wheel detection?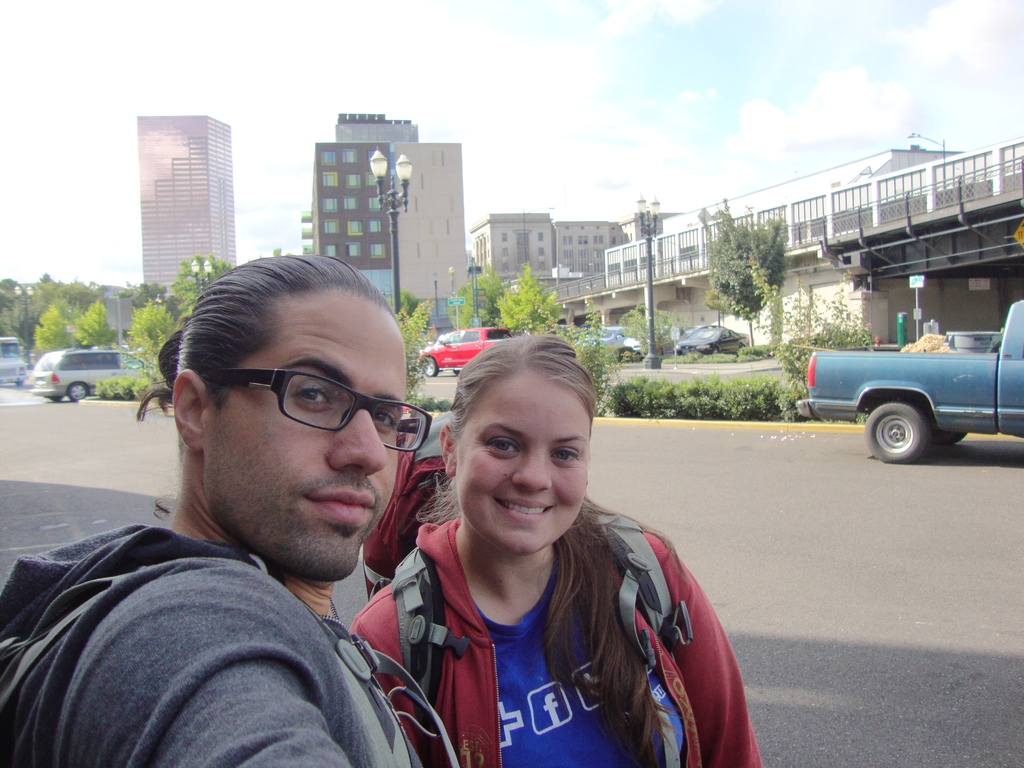
box(935, 426, 967, 444)
